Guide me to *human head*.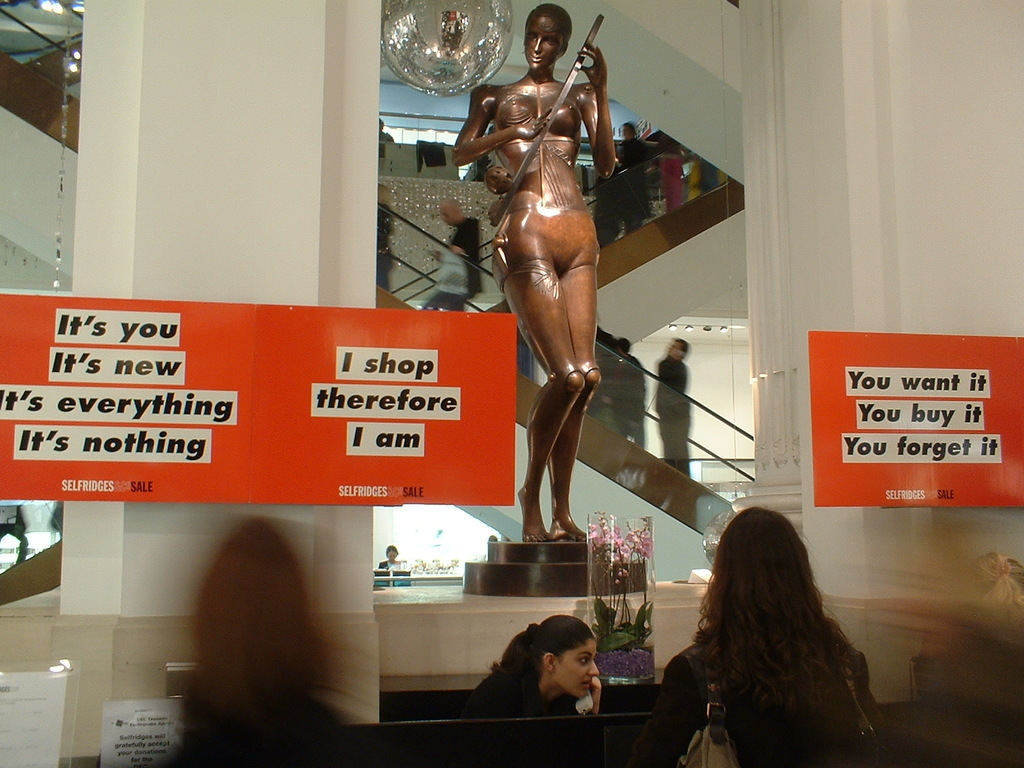
Guidance: bbox=[522, 4, 570, 70].
